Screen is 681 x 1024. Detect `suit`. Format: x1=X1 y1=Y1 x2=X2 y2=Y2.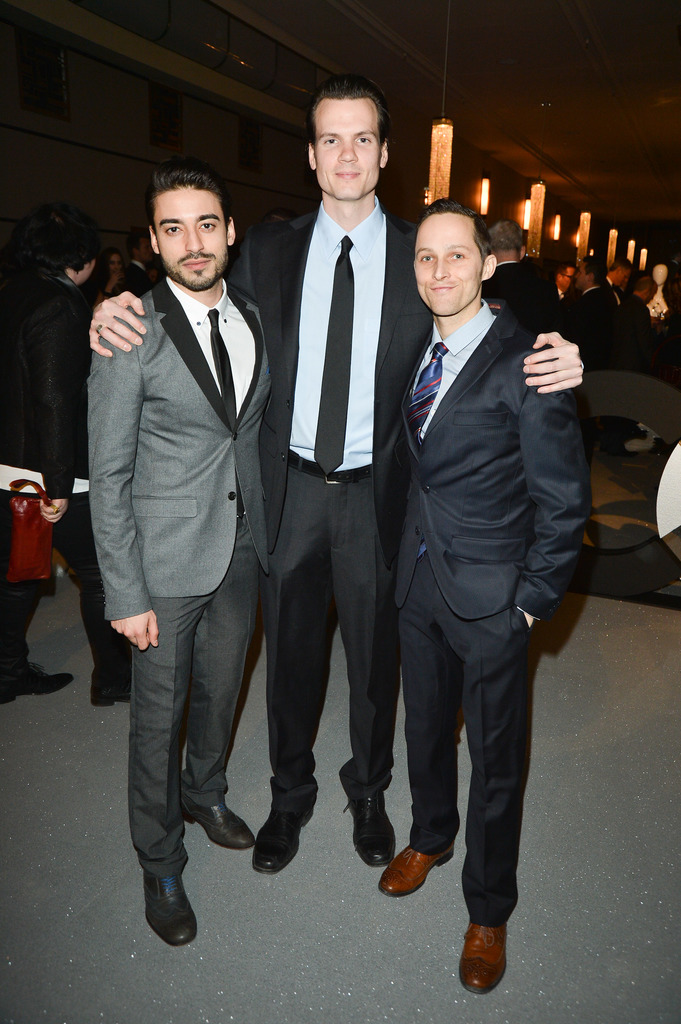
x1=490 y1=262 x2=552 y2=323.
